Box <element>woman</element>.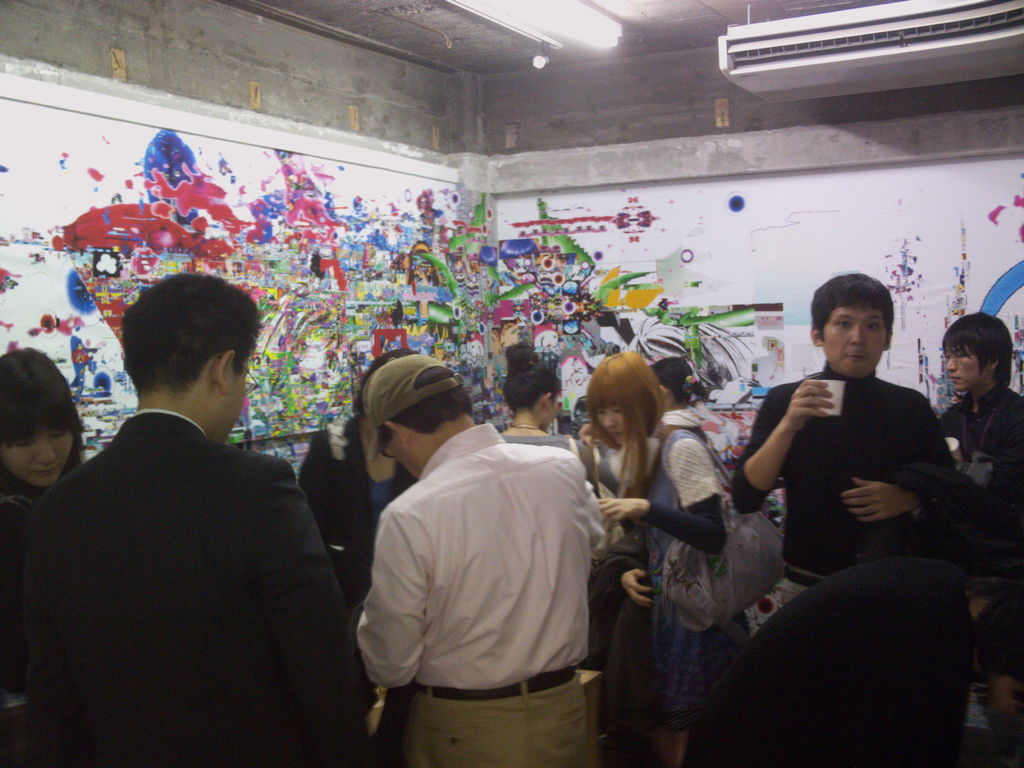
pyautogui.locateOnScreen(582, 348, 784, 767).
